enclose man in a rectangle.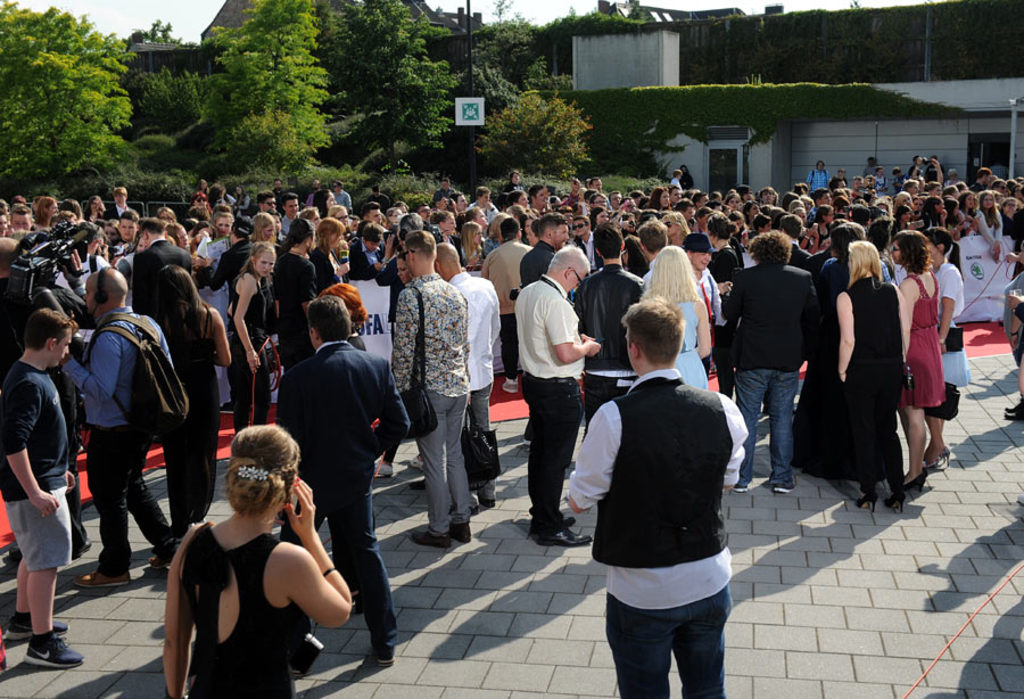
(808, 162, 828, 190).
